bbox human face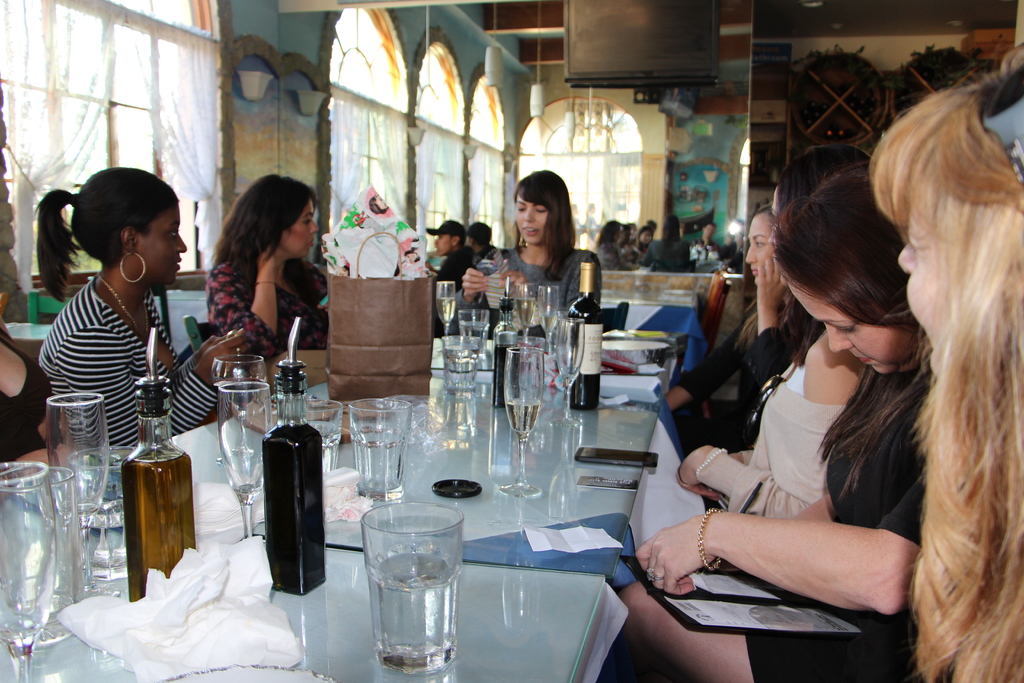
742/211/774/300
